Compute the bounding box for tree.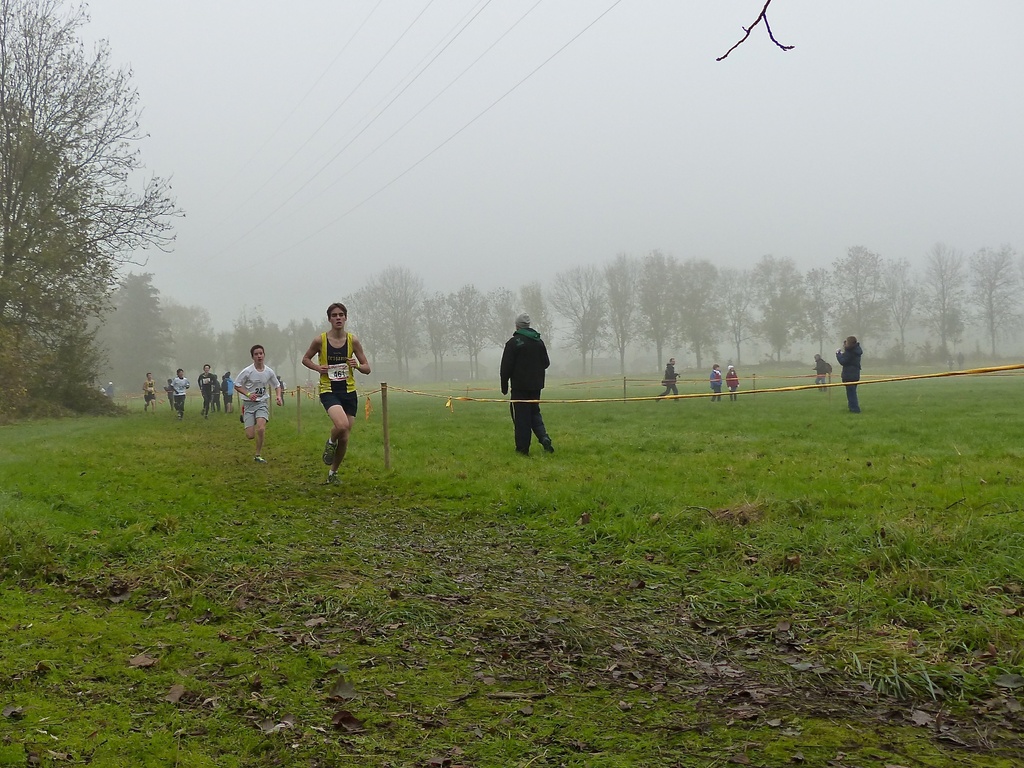
{"left": 392, "top": 300, "right": 426, "bottom": 372}.
